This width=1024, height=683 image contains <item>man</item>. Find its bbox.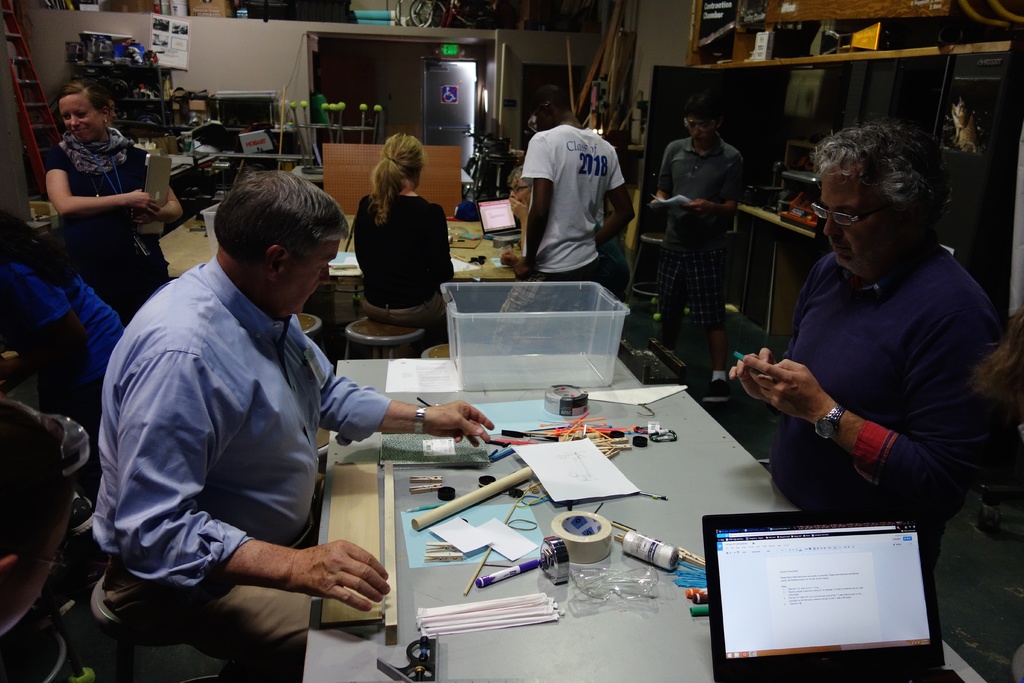
locate(646, 99, 762, 374).
